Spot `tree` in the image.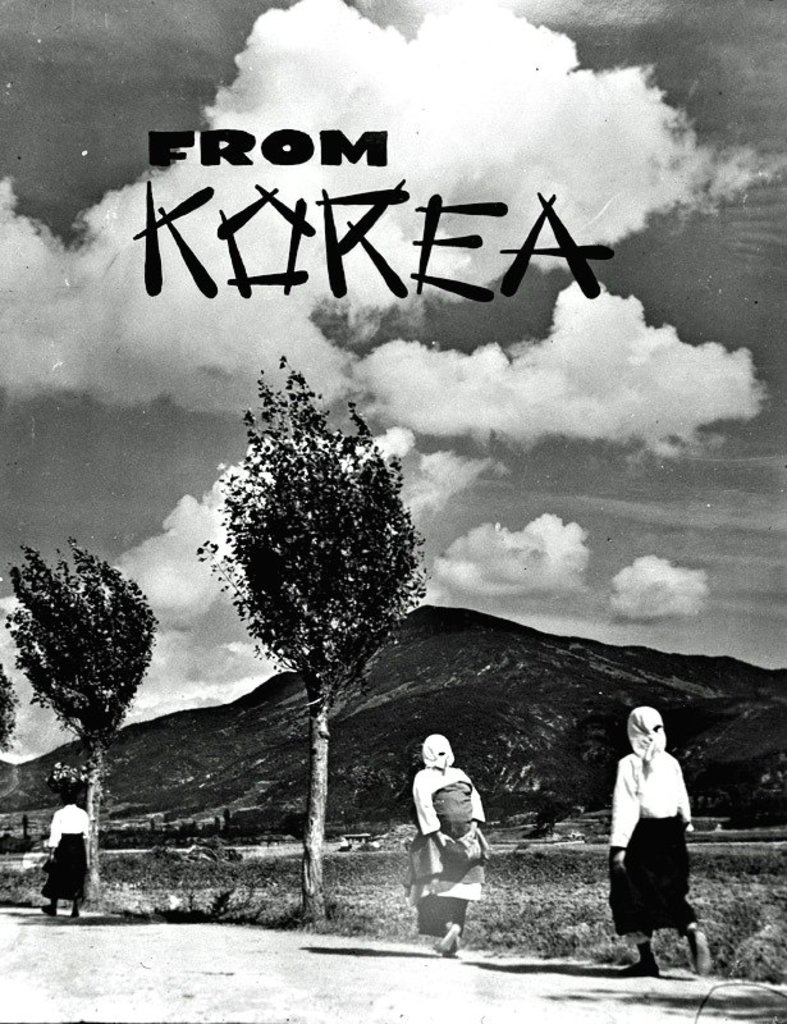
`tree` found at 0,655,23,754.
